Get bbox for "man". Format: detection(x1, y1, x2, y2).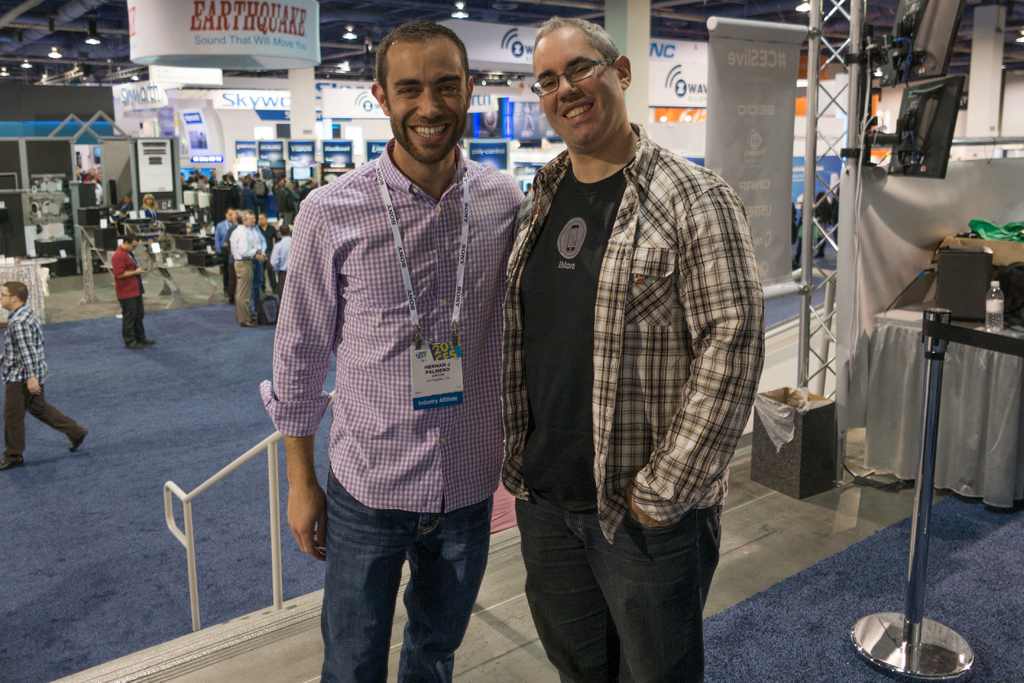
detection(216, 207, 234, 288).
